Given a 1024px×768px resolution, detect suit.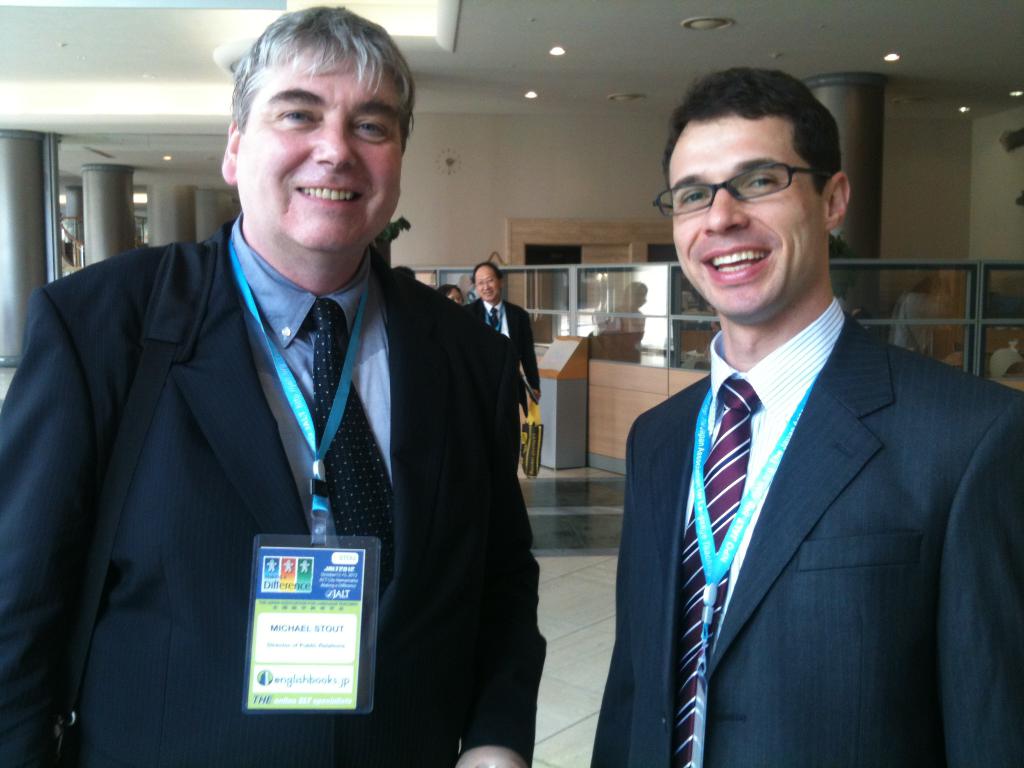
select_region(588, 295, 1023, 767).
